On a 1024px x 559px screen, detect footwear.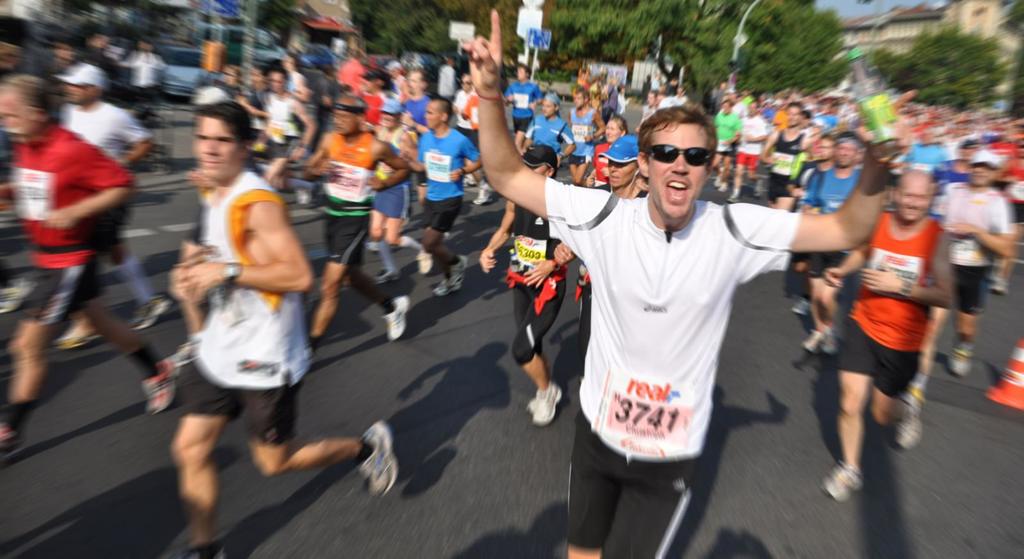
region(476, 180, 498, 205).
